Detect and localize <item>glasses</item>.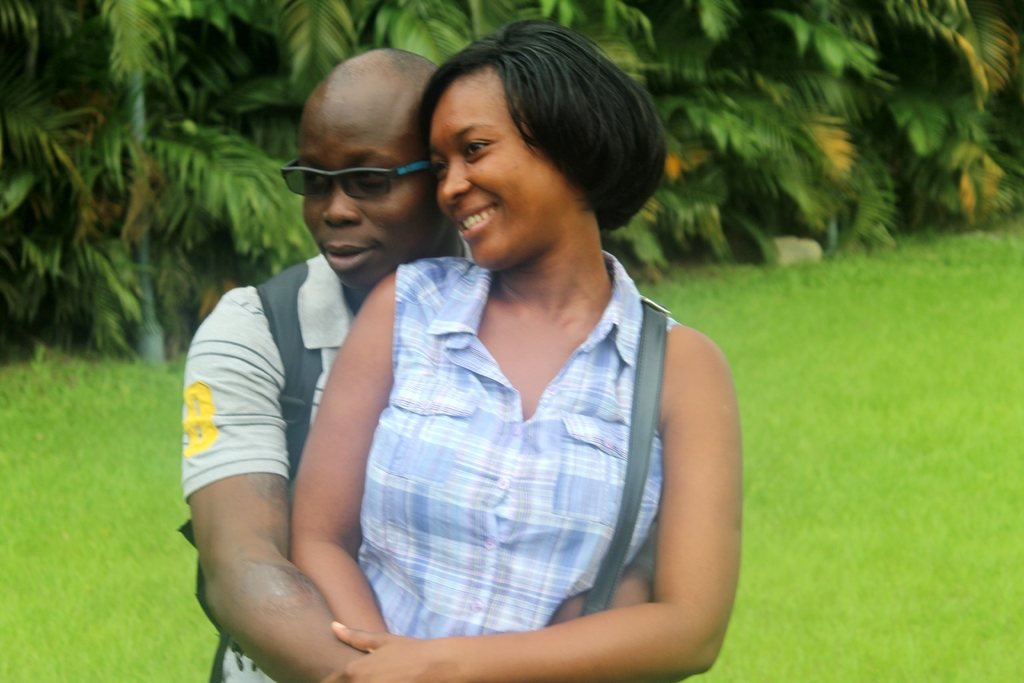
Localized at crop(290, 144, 424, 199).
